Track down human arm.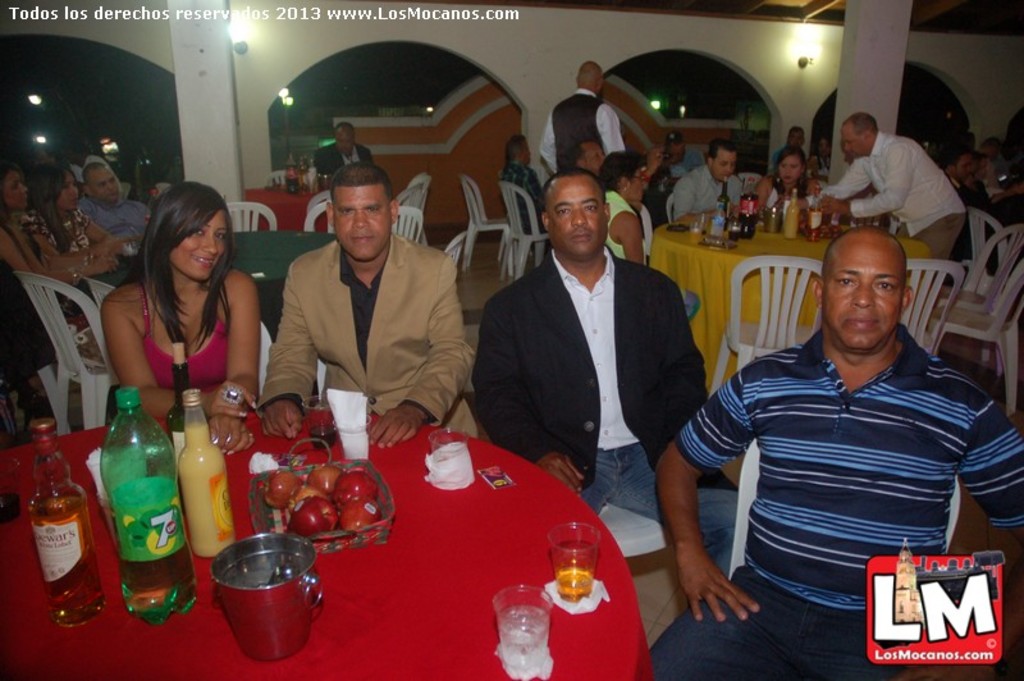
Tracked to <box>218,294,283,448</box>.
